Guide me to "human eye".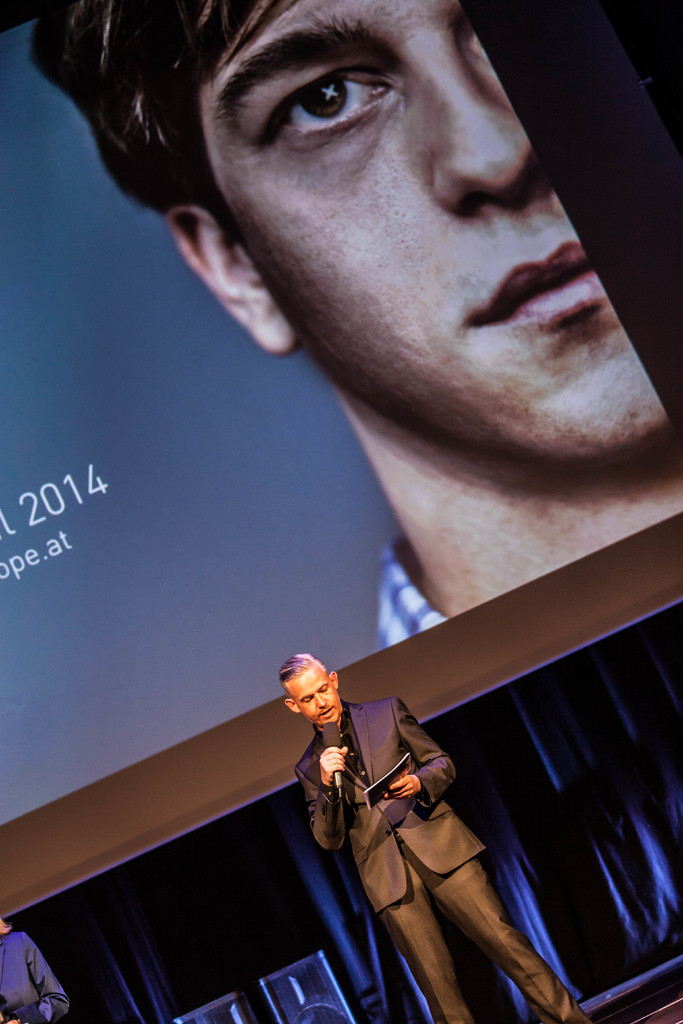
Guidance: left=302, top=696, right=315, bottom=705.
